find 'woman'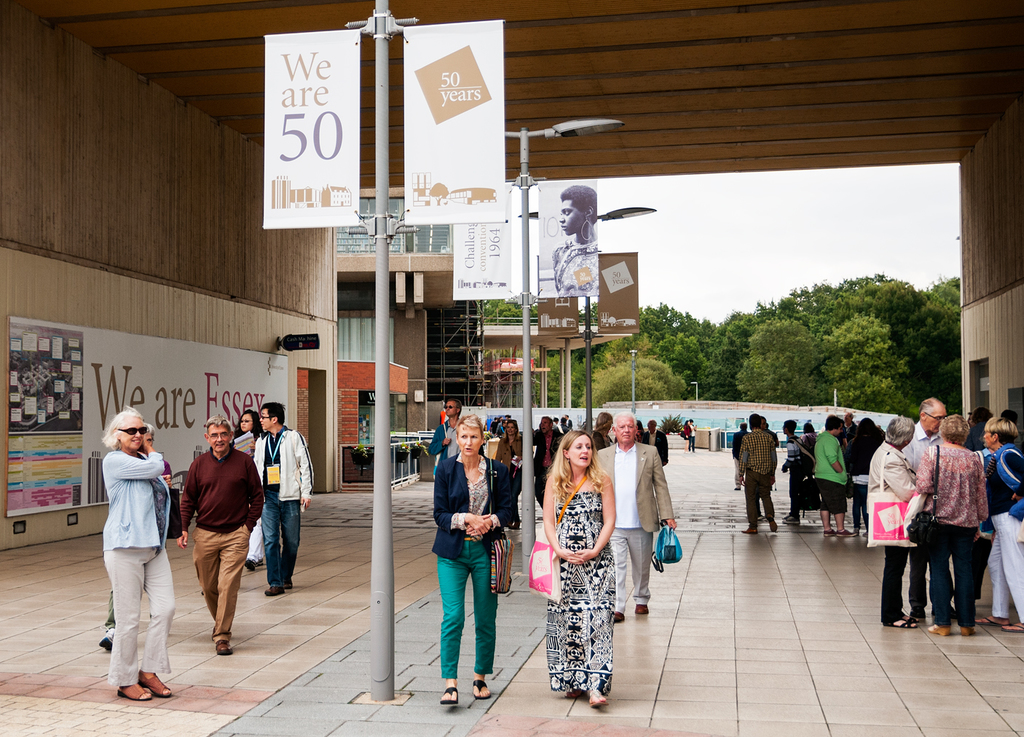
<region>536, 416, 628, 712</region>
